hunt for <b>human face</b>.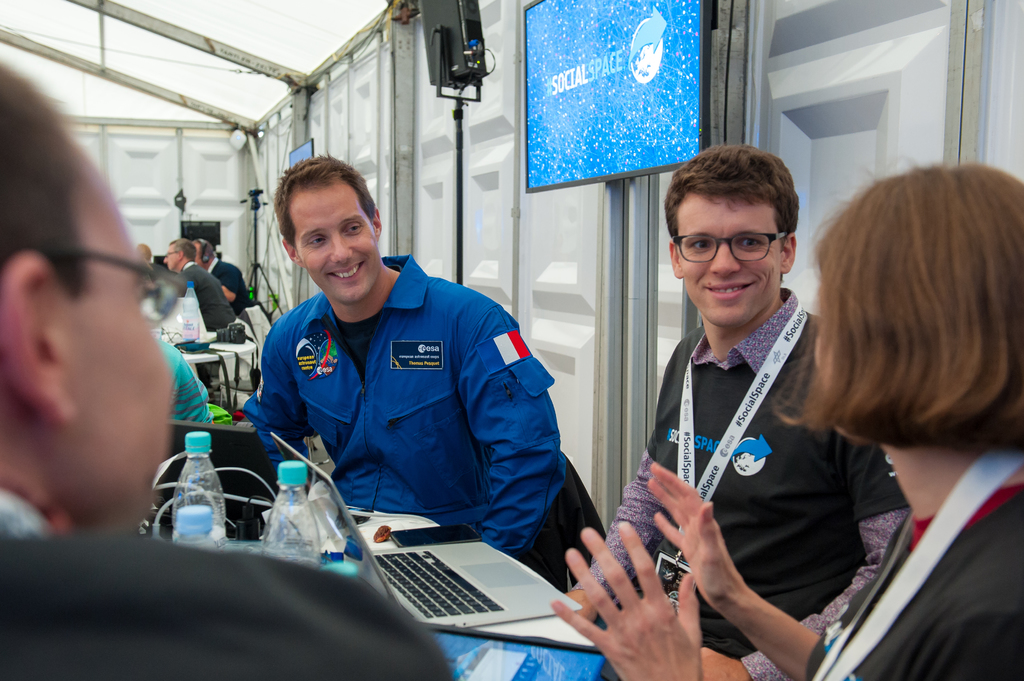
Hunted down at Rect(287, 186, 376, 306).
